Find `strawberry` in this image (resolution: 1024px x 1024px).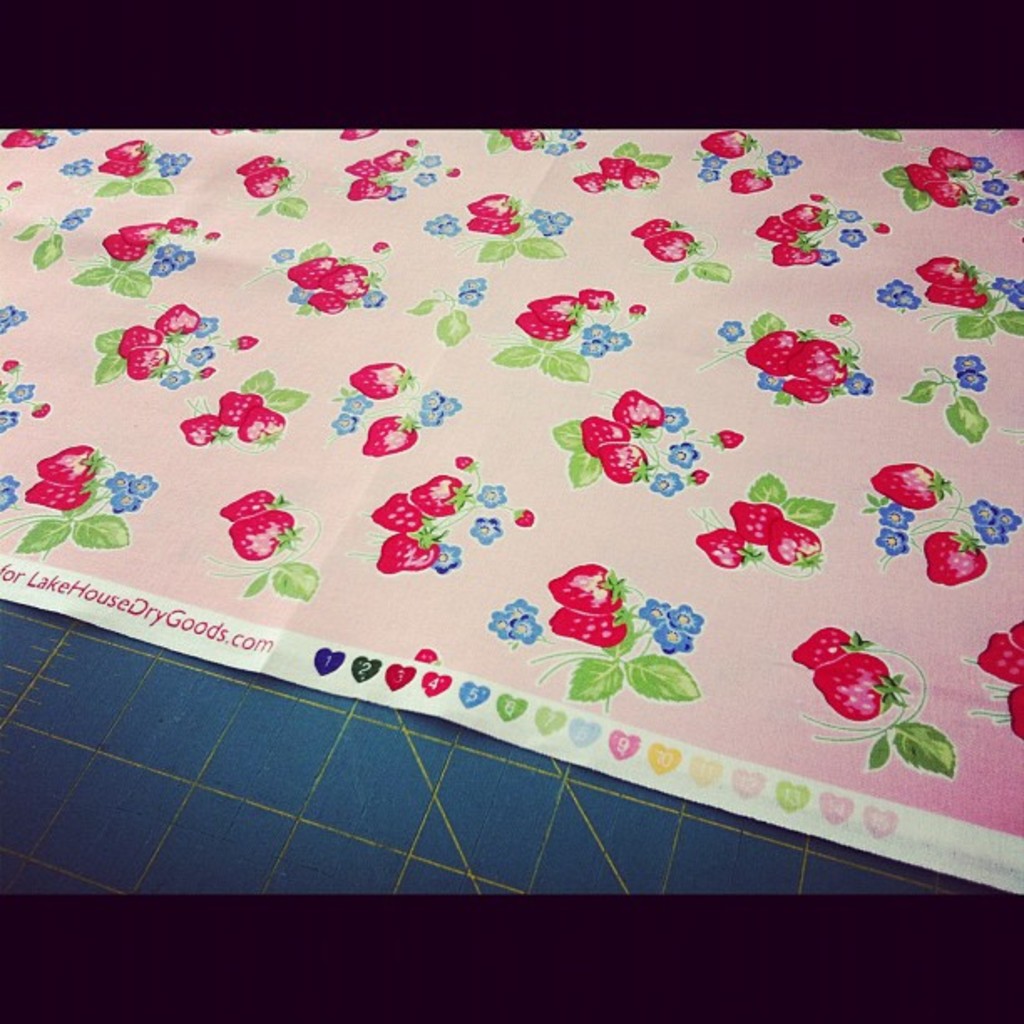
left=619, top=162, right=661, bottom=192.
